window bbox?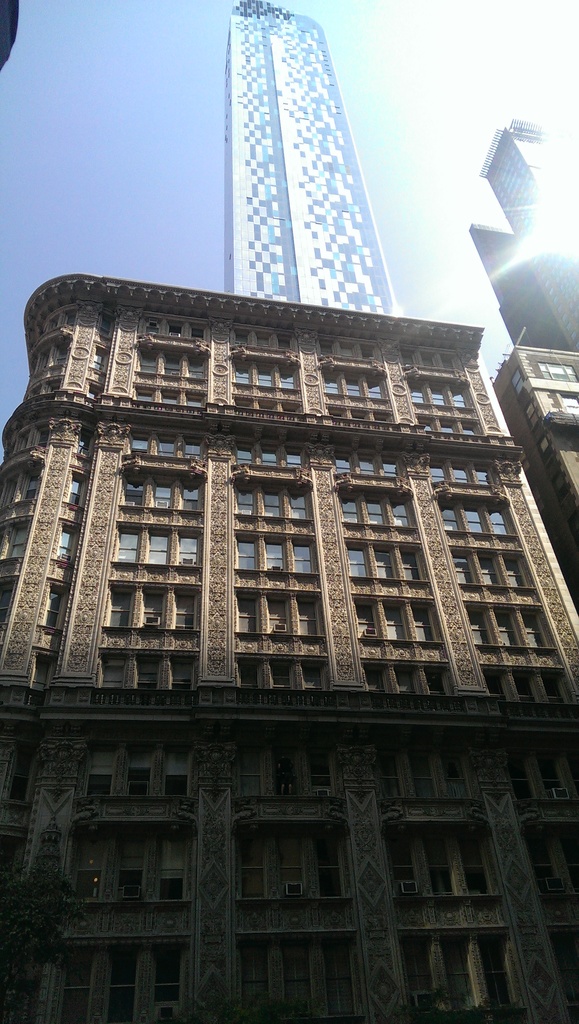
<box>122,433,215,469</box>
